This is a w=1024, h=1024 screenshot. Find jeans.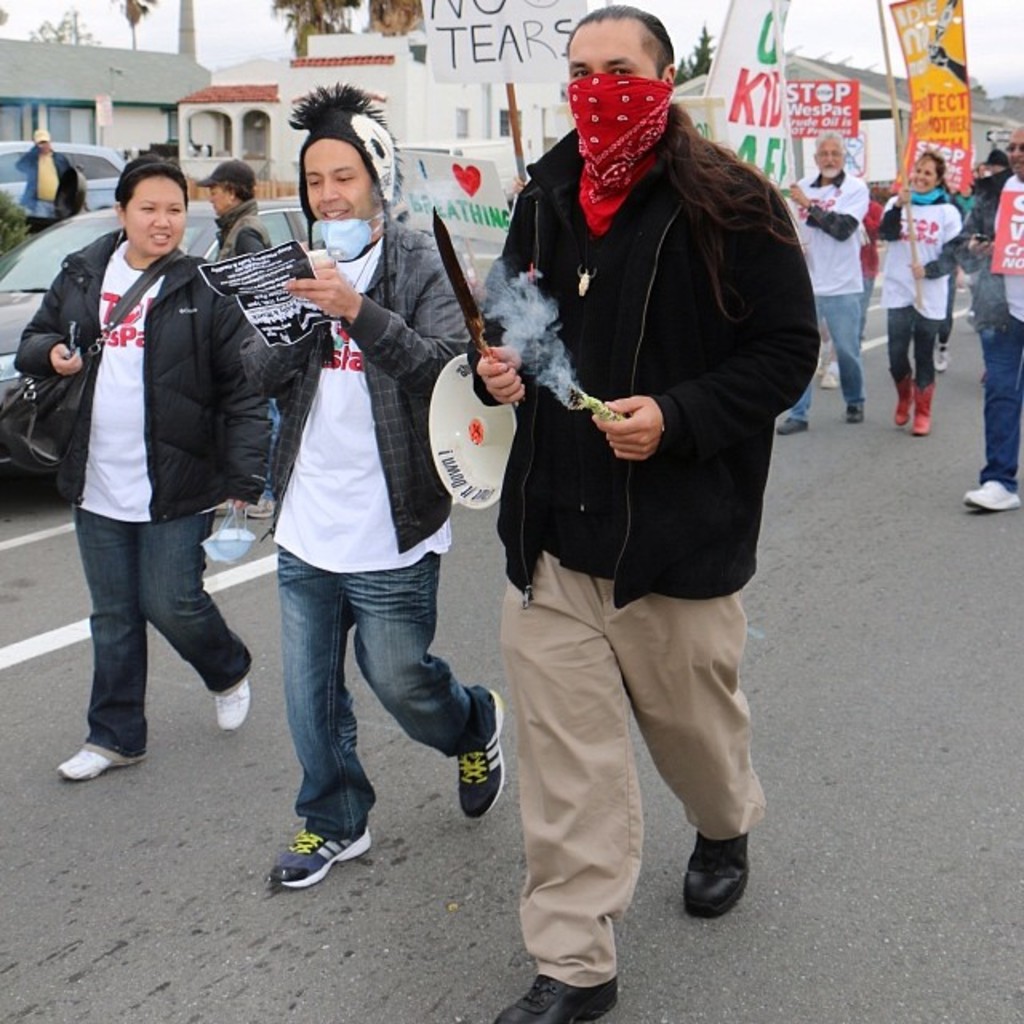
Bounding box: select_region(890, 301, 936, 394).
